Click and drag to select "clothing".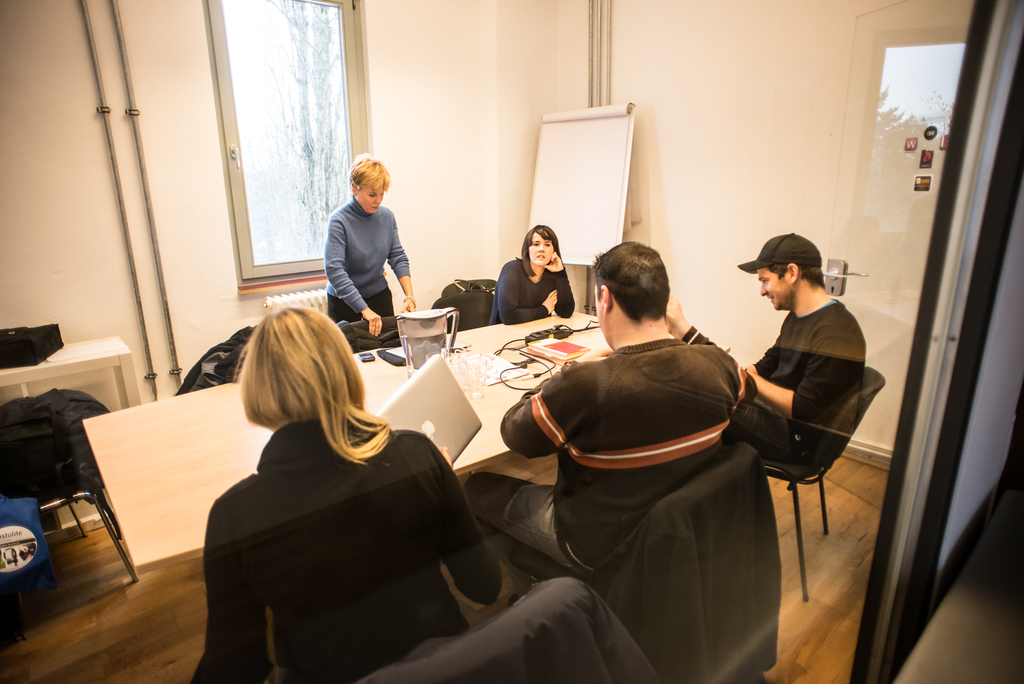
Selection: box(329, 195, 409, 317).
